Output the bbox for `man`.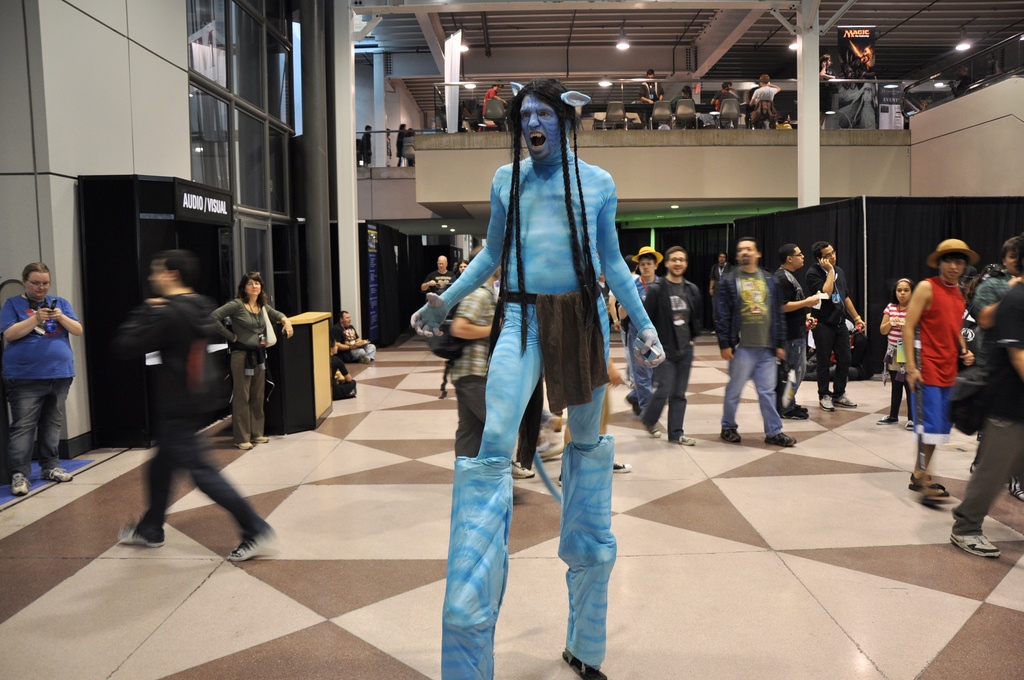
pyautogui.locateOnScreen(115, 245, 281, 563).
